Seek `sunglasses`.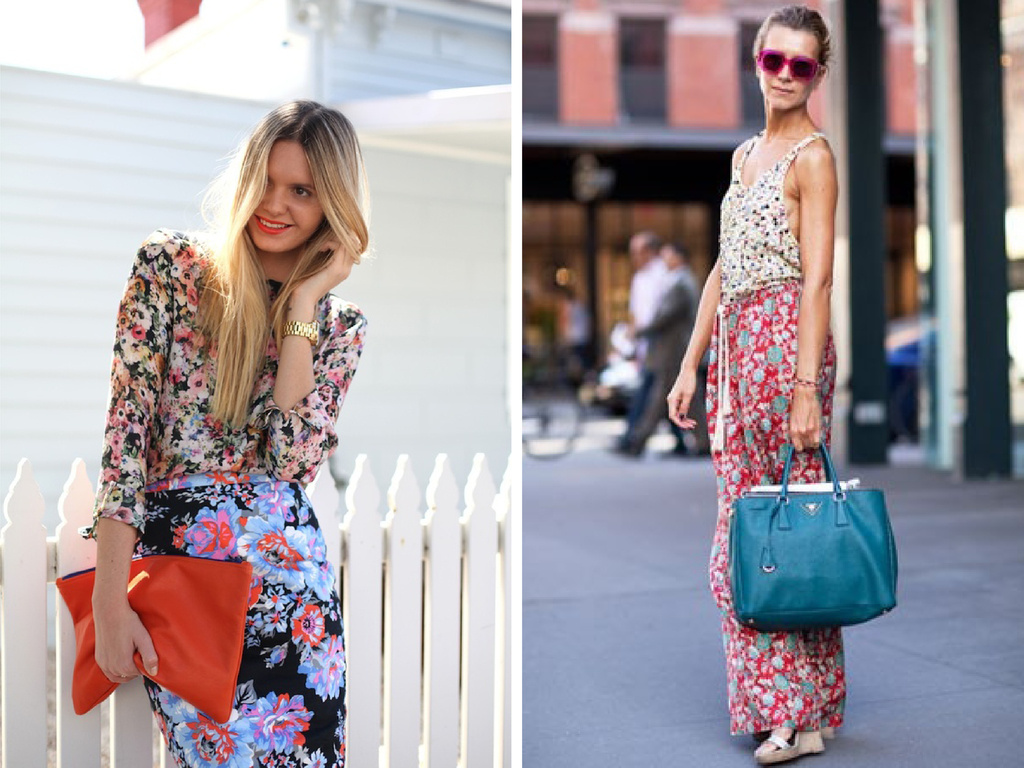
[757,48,820,83].
